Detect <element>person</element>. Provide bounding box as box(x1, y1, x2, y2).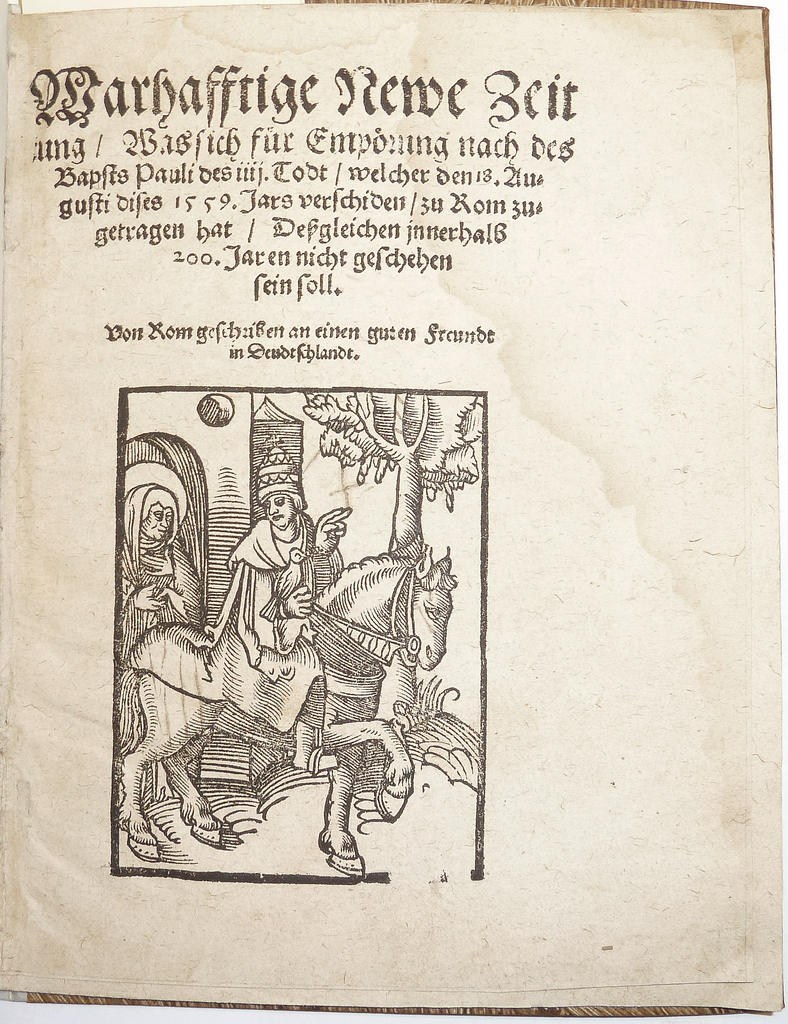
box(117, 481, 209, 659).
